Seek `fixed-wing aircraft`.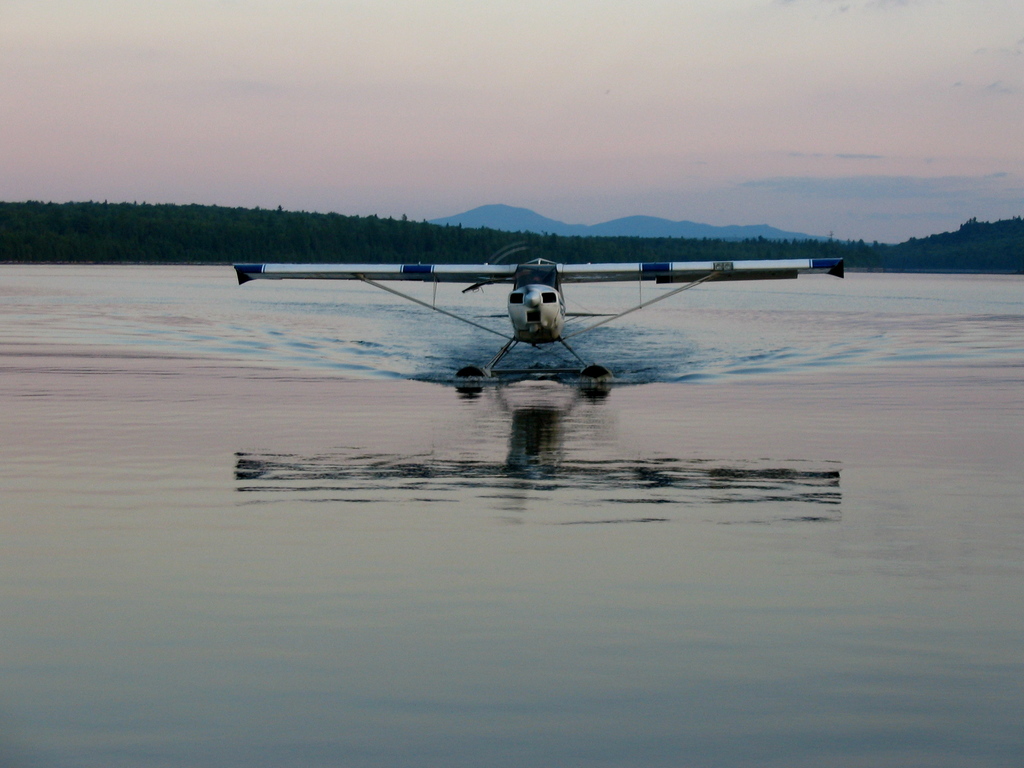
[232,241,846,392].
